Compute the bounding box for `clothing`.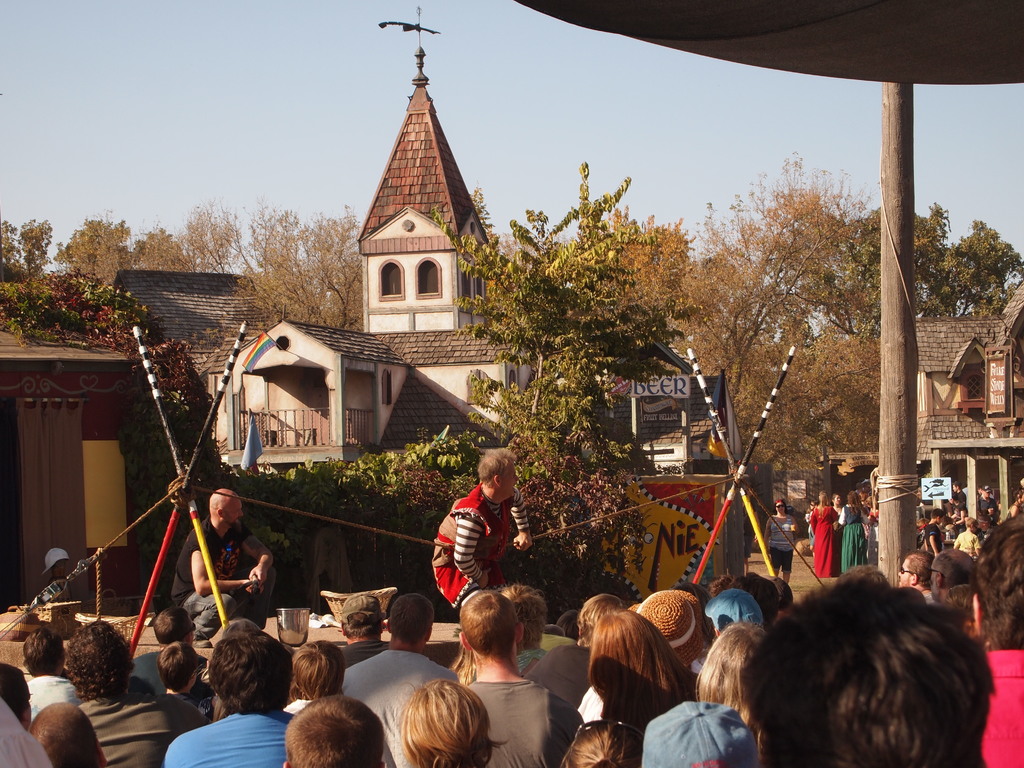
detection(972, 646, 1023, 767).
